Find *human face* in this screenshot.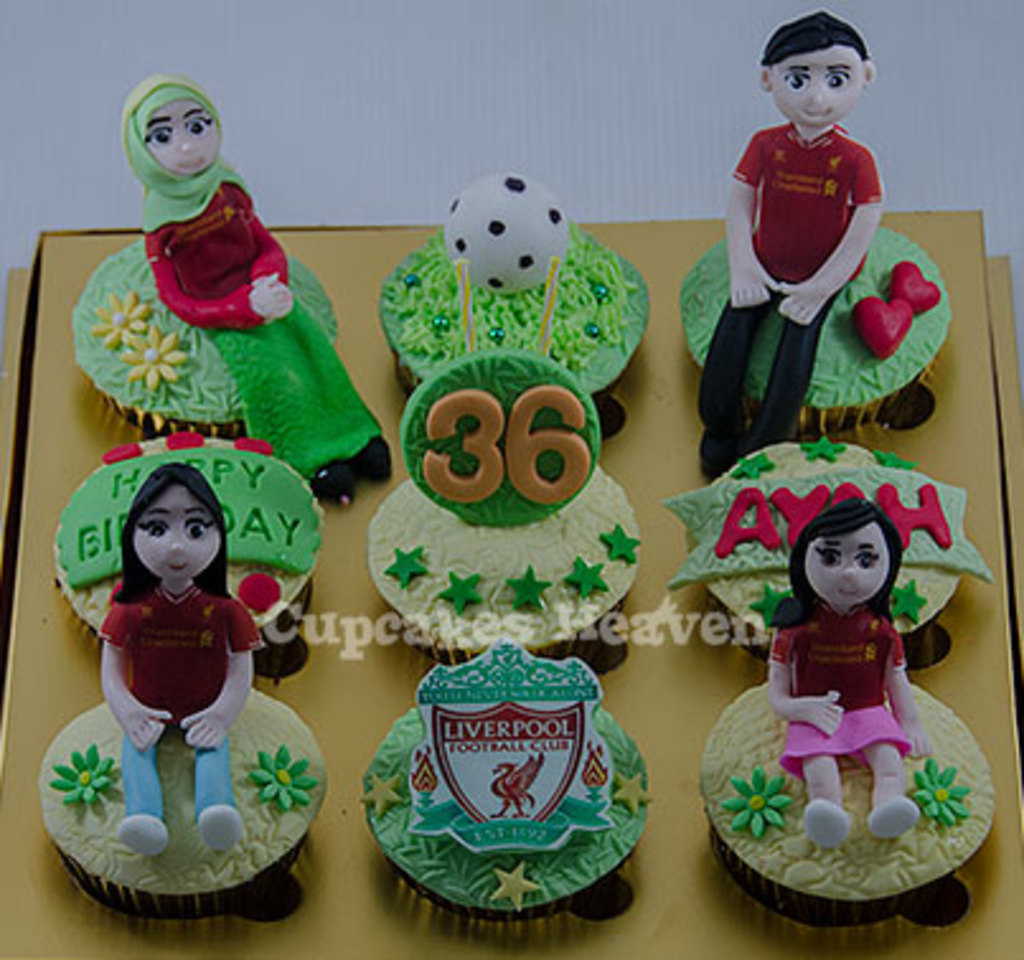
The bounding box for *human face* is select_region(135, 483, 221, 577).
